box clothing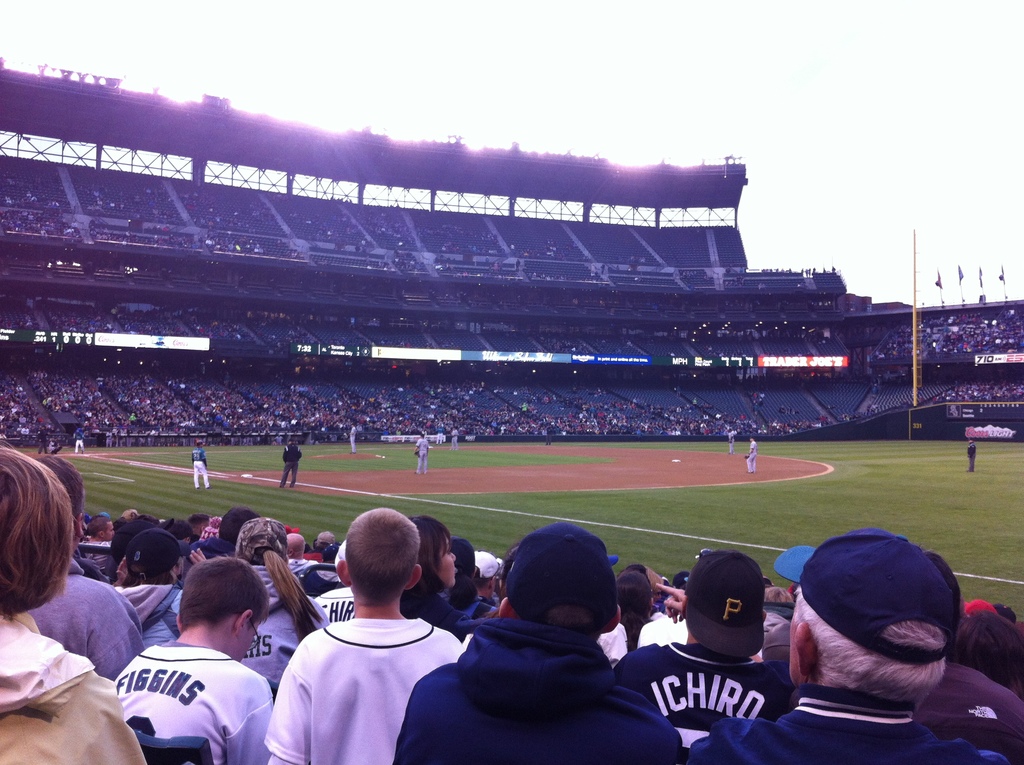
pyautogui.locateOnScreen(189, 451, 211, 490)
